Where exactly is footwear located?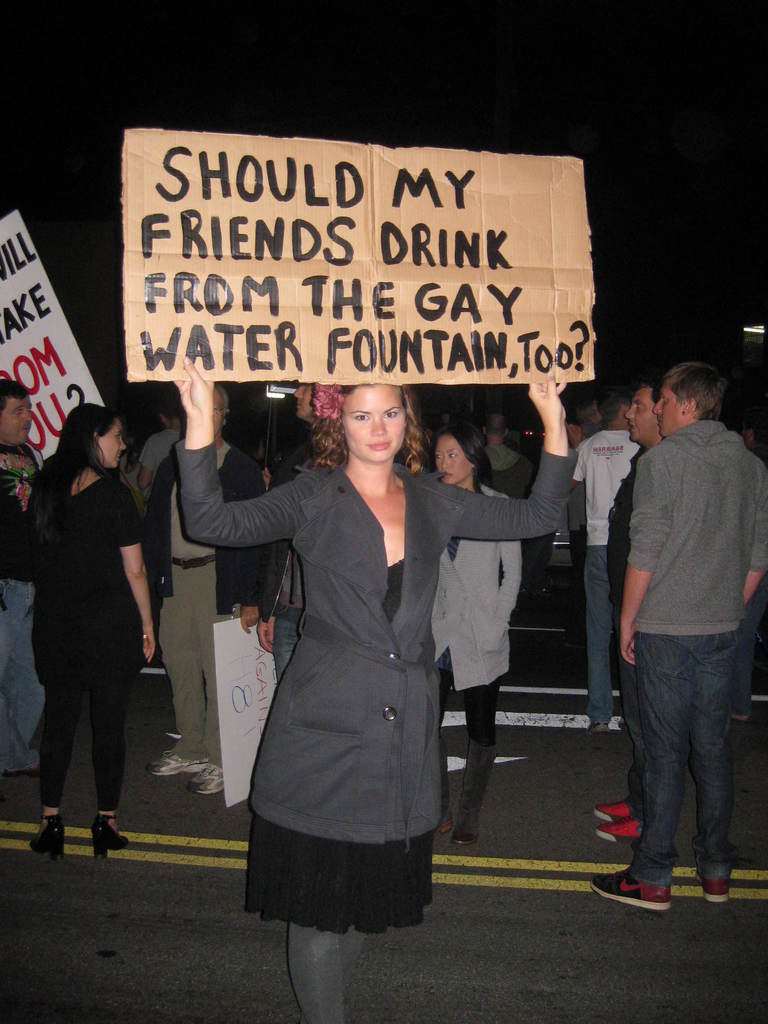
Its bounding box is x1=696 y1=877 x2=737 y2=907.
